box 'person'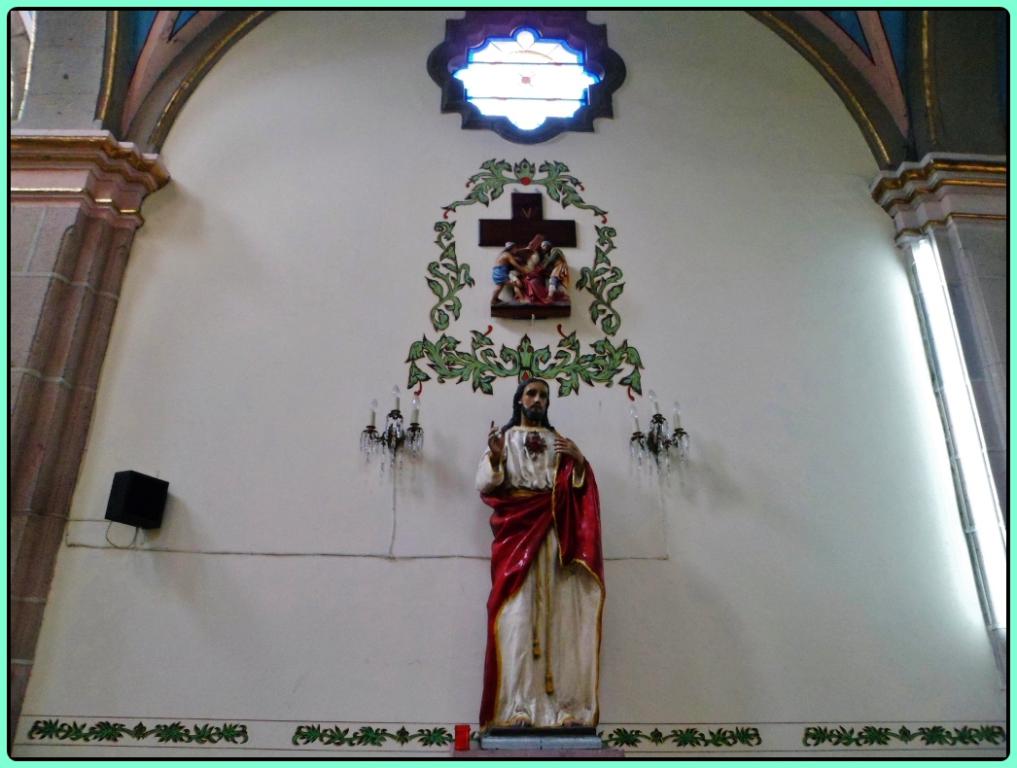
<box>492,242,531,304</box>
